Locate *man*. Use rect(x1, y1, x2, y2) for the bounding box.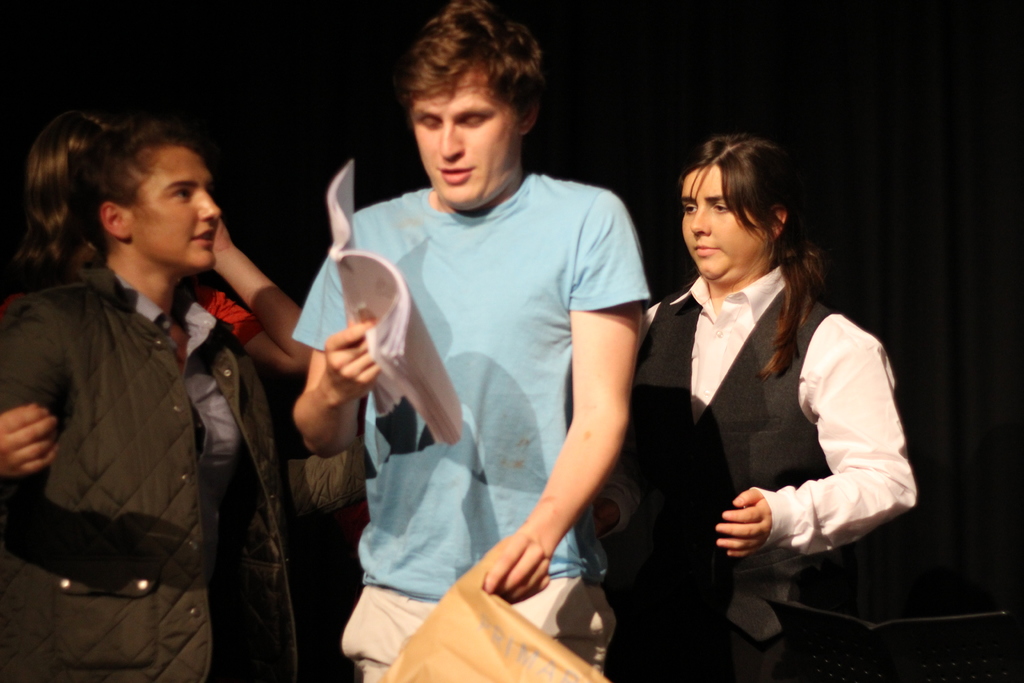
rect(0, 126, 311, 682).
